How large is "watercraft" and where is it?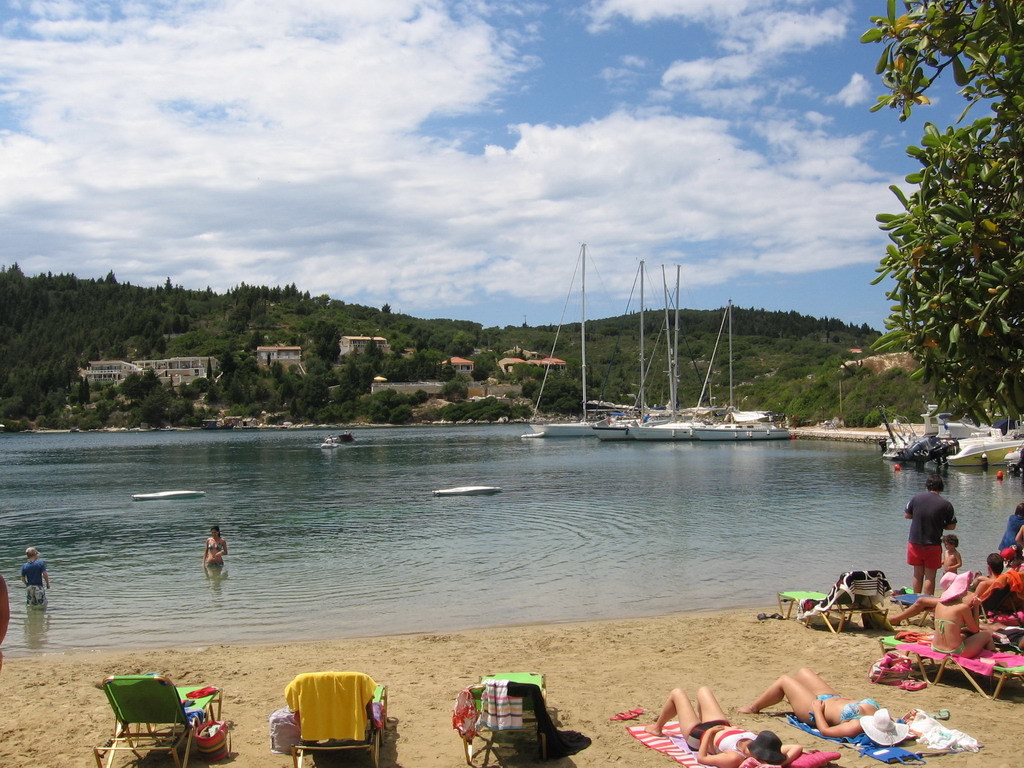
Bounding box: (x1=437, y1=485, x2=497, y2=492).
